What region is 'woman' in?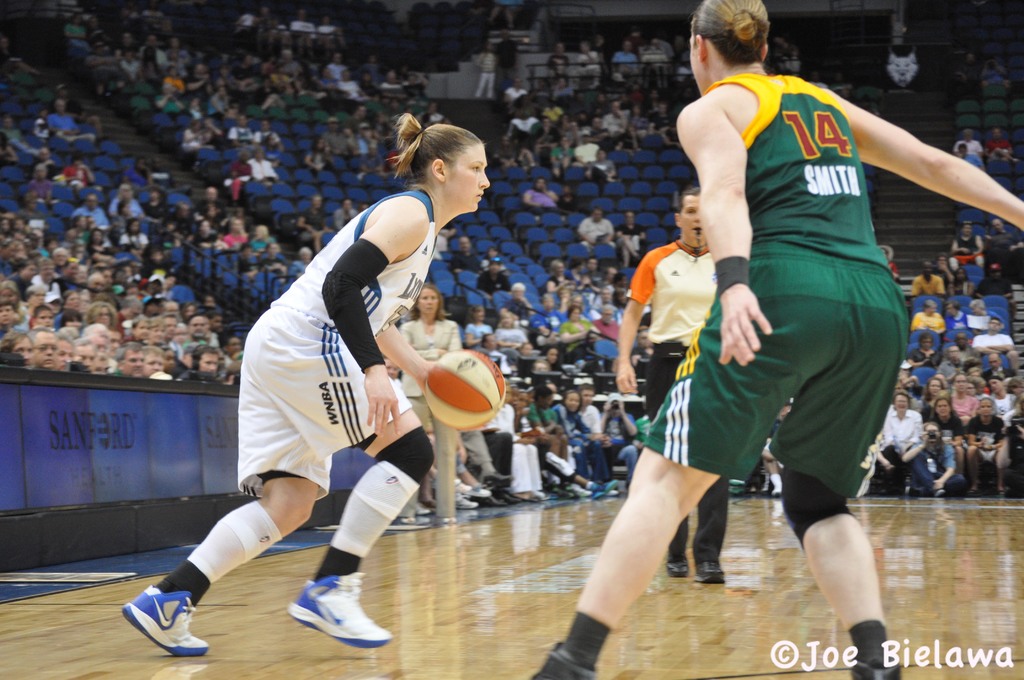
{"left": 89, "top": 303, "right": 115, "bottom": 329}.
